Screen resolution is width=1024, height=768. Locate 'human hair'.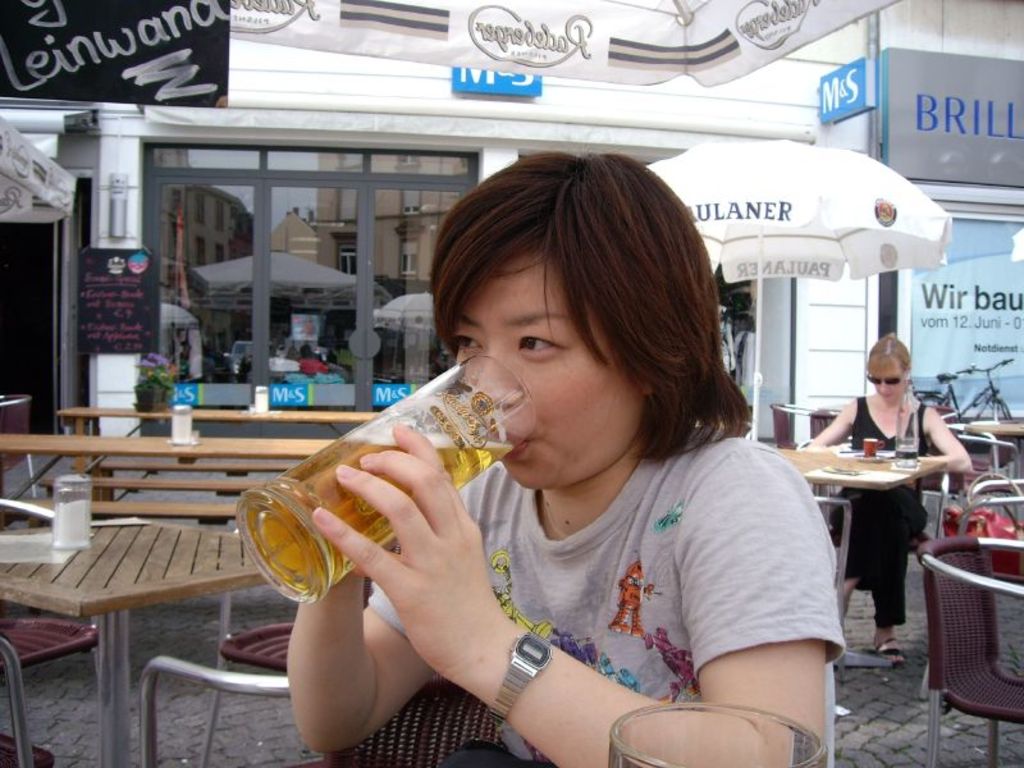
{"x1": 864, "y1": 338, "x2": 913, "y2": 375}.
